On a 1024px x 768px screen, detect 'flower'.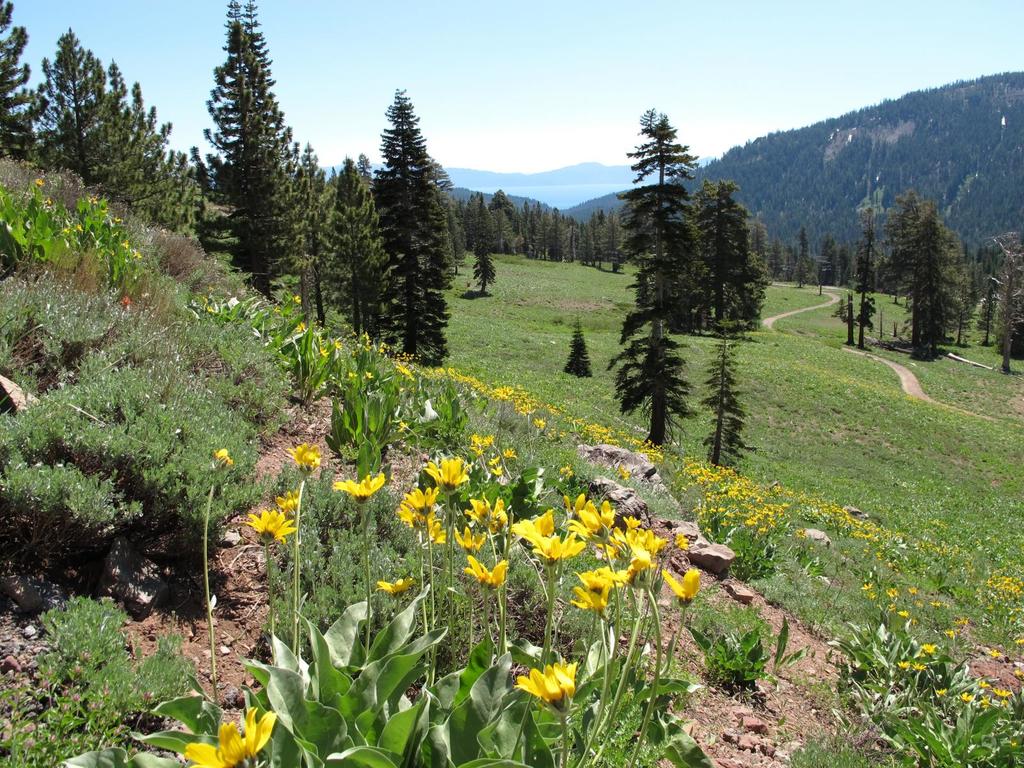
region(188, 703, 277, 767).
